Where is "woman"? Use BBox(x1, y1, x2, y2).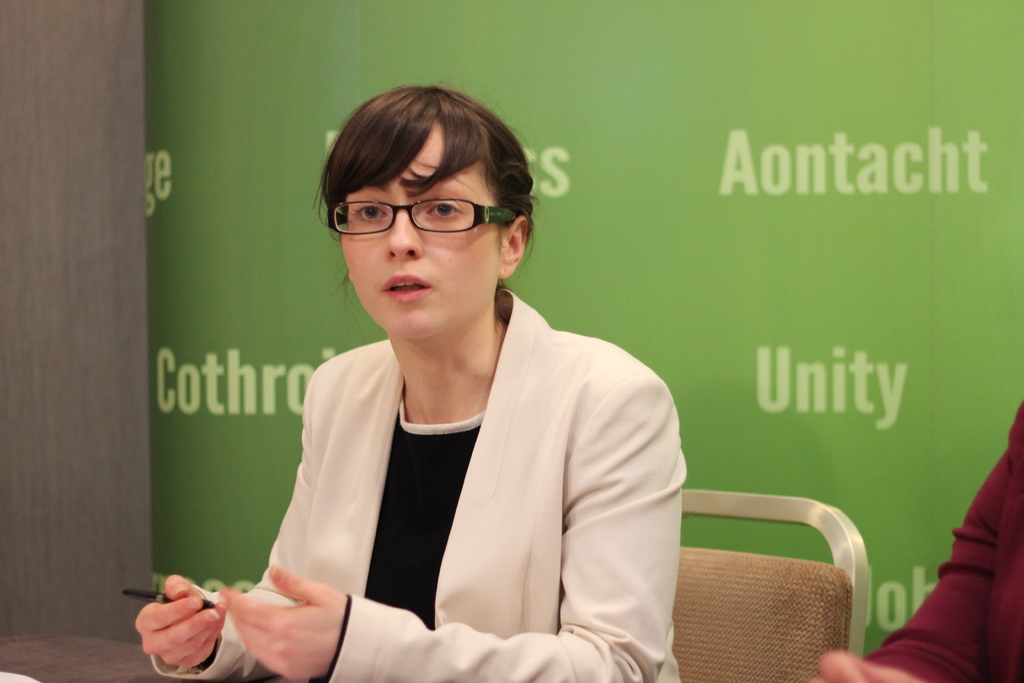
BBox(190, 85, 705, 682).
